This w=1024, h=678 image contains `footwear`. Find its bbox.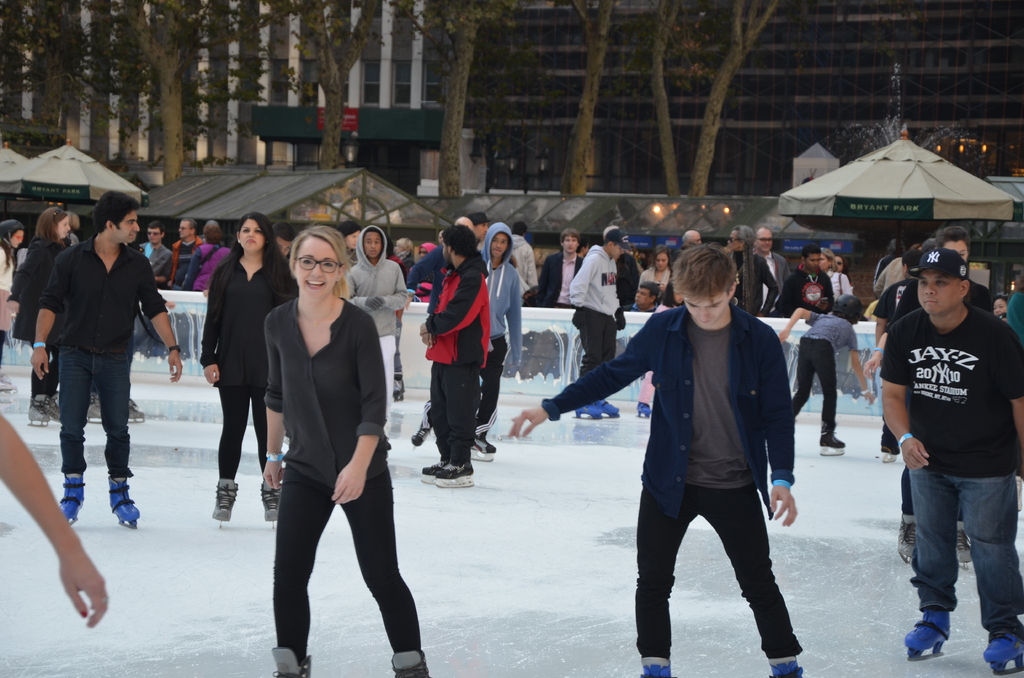
465, 433, 490, 462.
